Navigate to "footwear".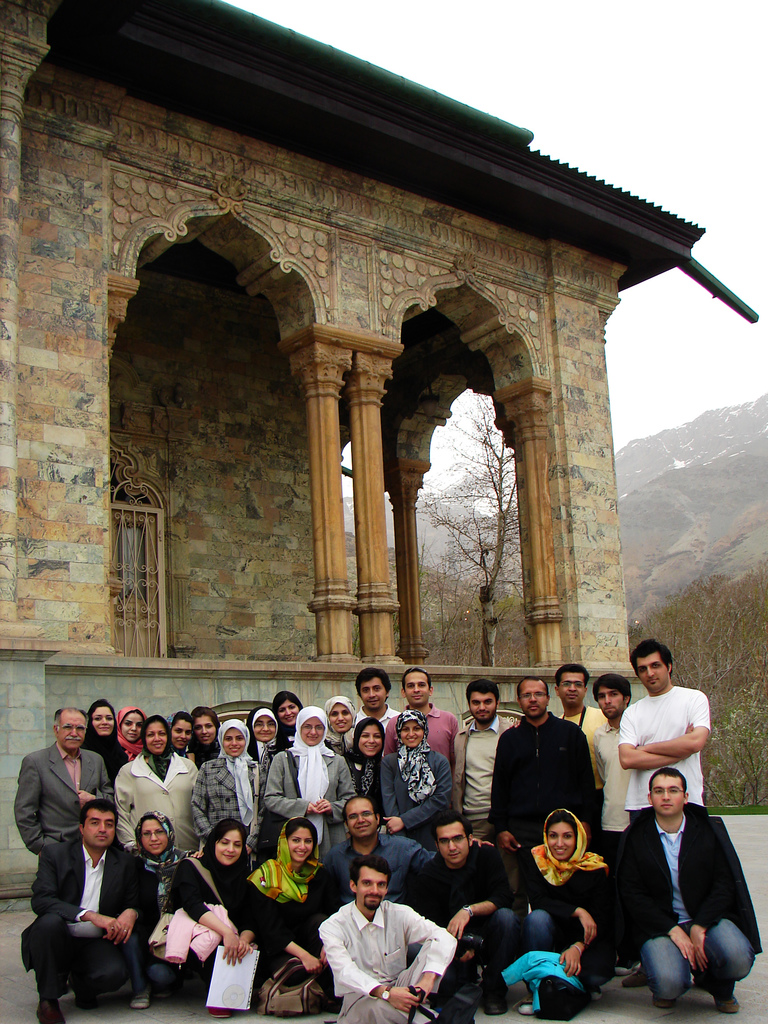
Navigation target: [x1=35, y1=998, x2=65, y2=1023].
